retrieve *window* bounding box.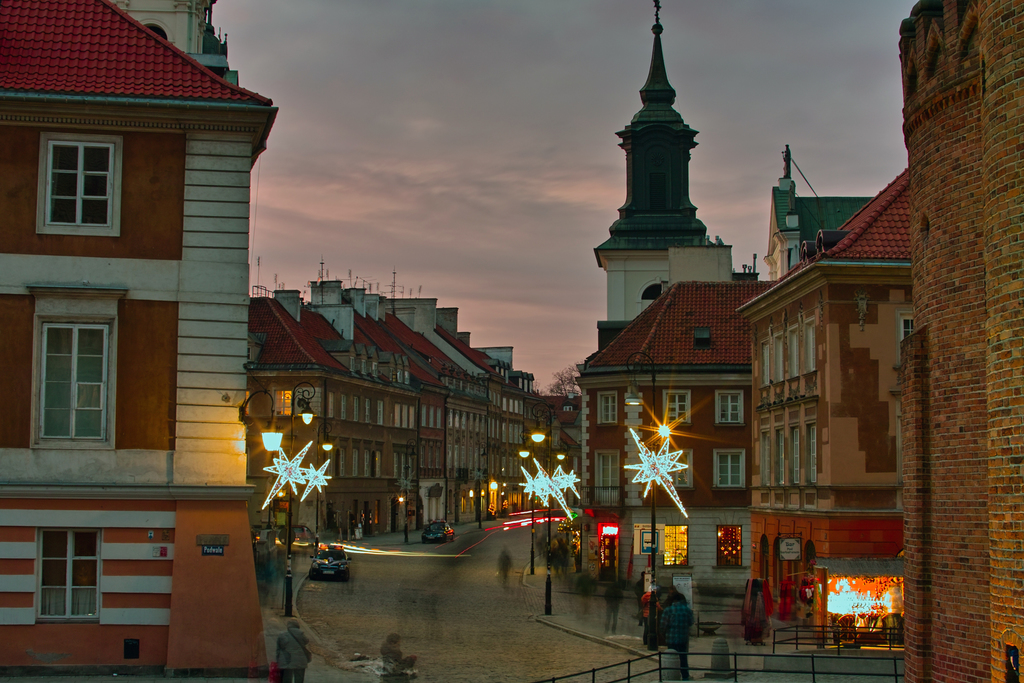
Bounding box: (x1=378, y1=399, x2=387, y2=425).
